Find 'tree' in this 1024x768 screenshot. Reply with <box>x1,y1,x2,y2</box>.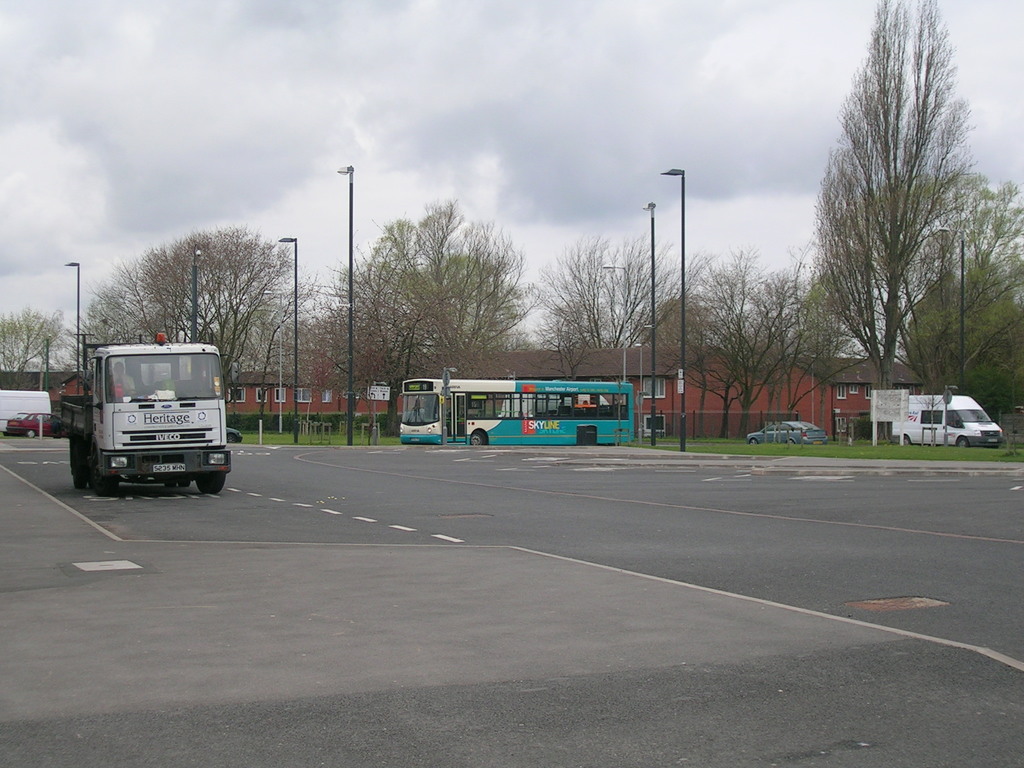
<box>932,197,1009,406</box>.
